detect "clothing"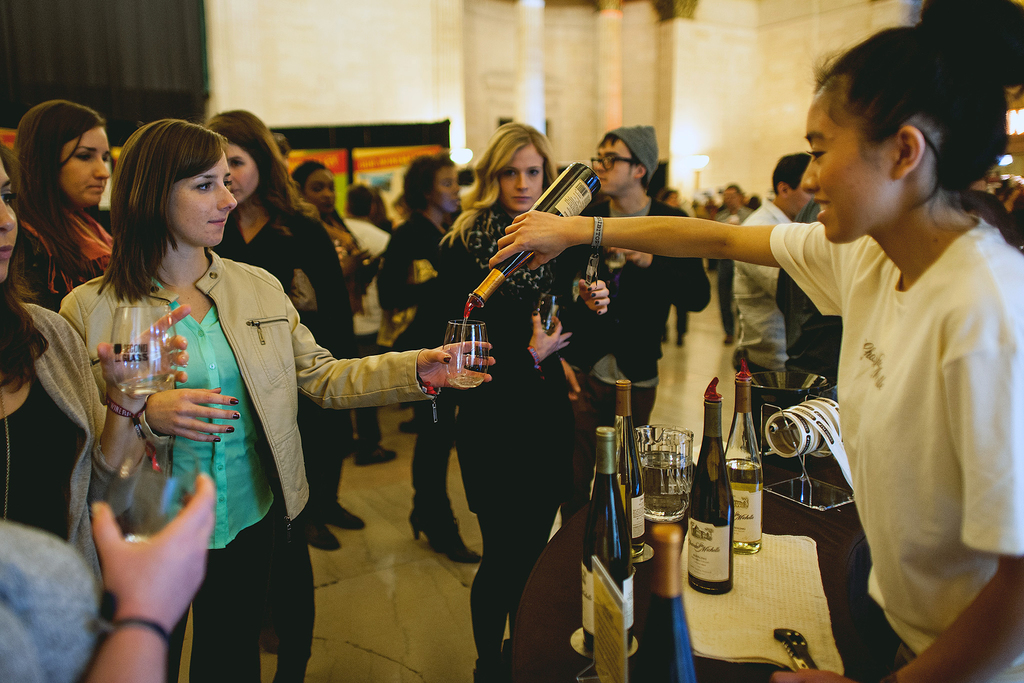
bbox(367, 210, 464, 525)
